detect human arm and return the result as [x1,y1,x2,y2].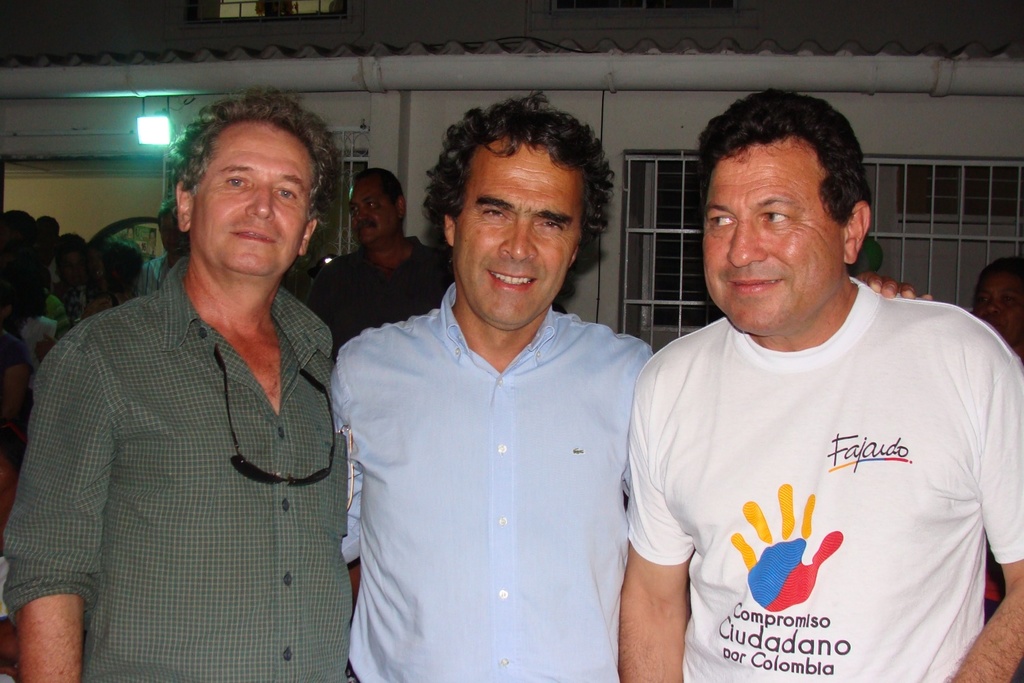
[618,331,710,682].
